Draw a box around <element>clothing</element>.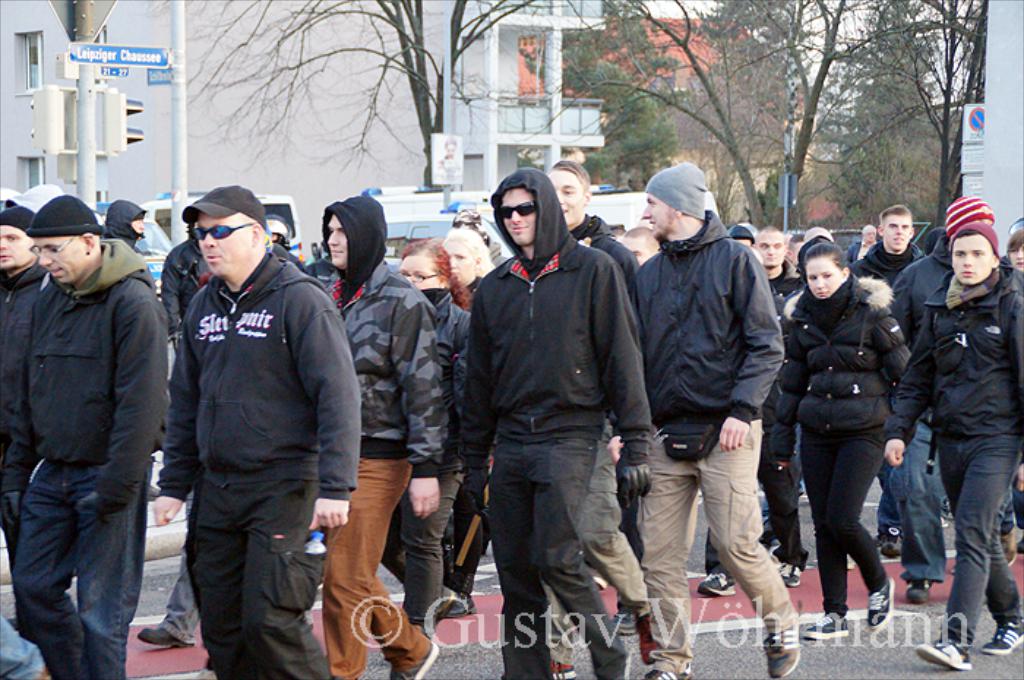
l=157, t=231, r=215, b=354.
